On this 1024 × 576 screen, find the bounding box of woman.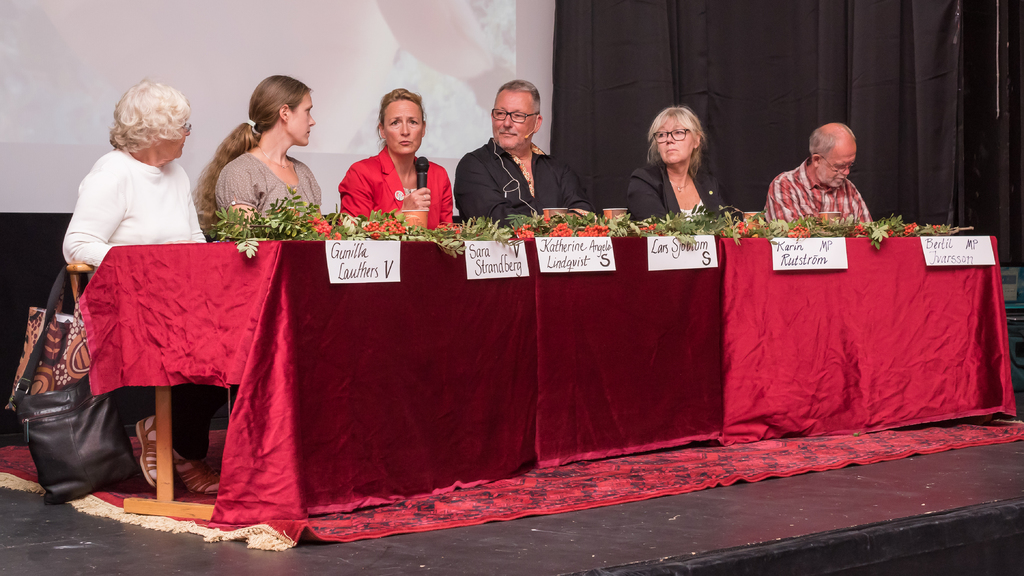
Bounding box: [left=627, top=100, right=739, bottom=217].
